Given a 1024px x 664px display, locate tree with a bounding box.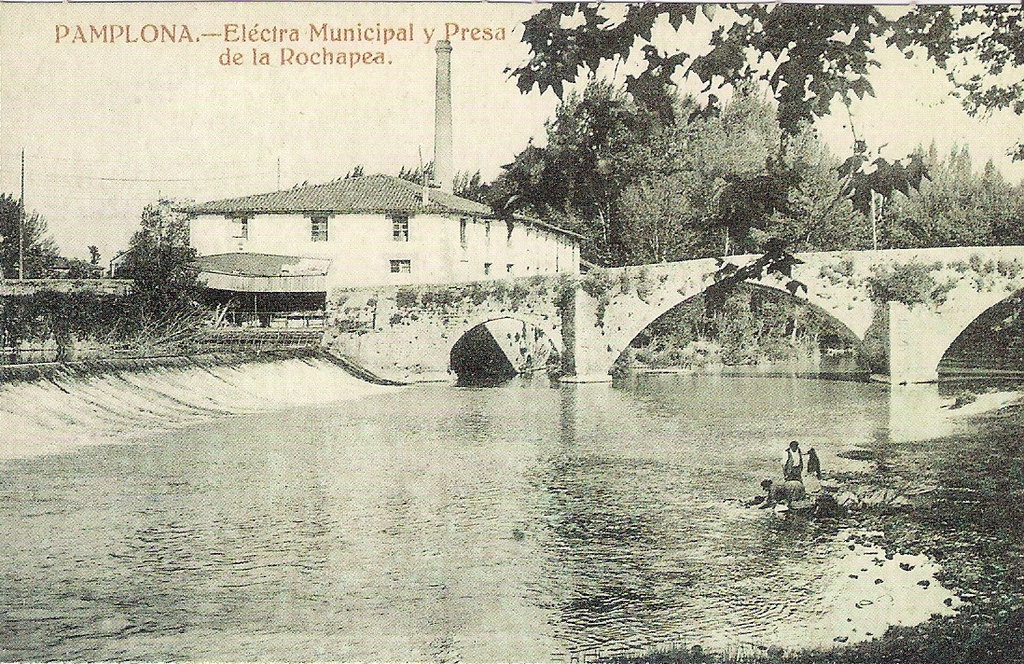
Located: left=502, top=0, right=1023, bottom=320.
